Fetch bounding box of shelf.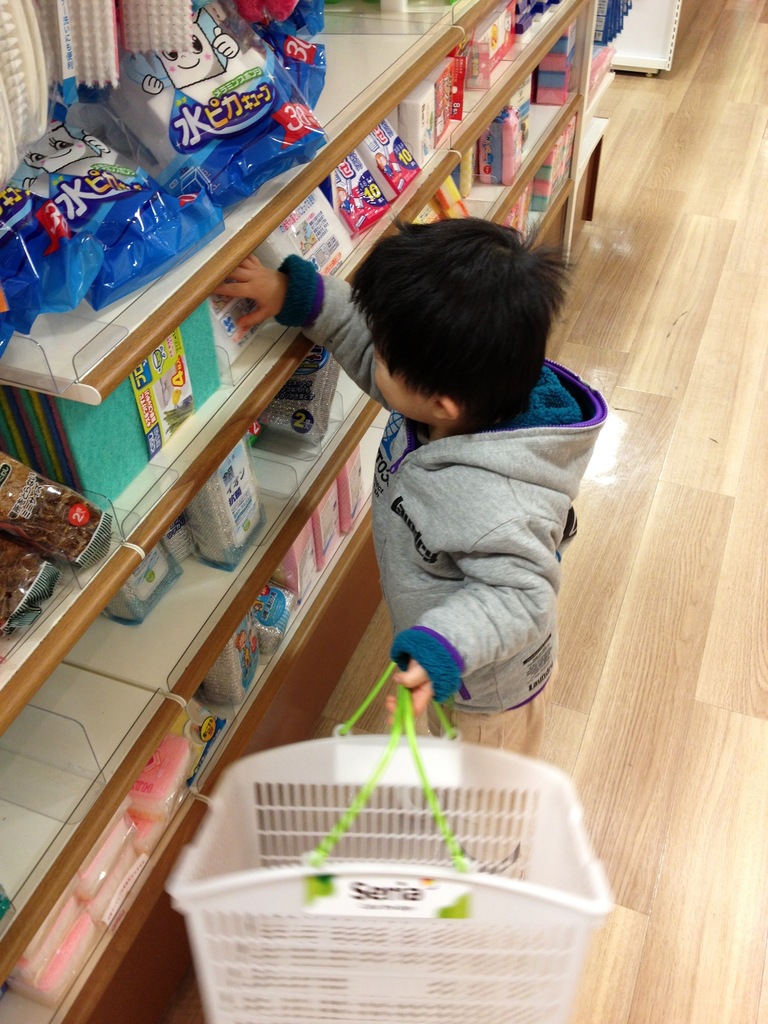
Bbox: {"x1": 0, "y1": 0, "x2": 596, "y2": 1023}.
